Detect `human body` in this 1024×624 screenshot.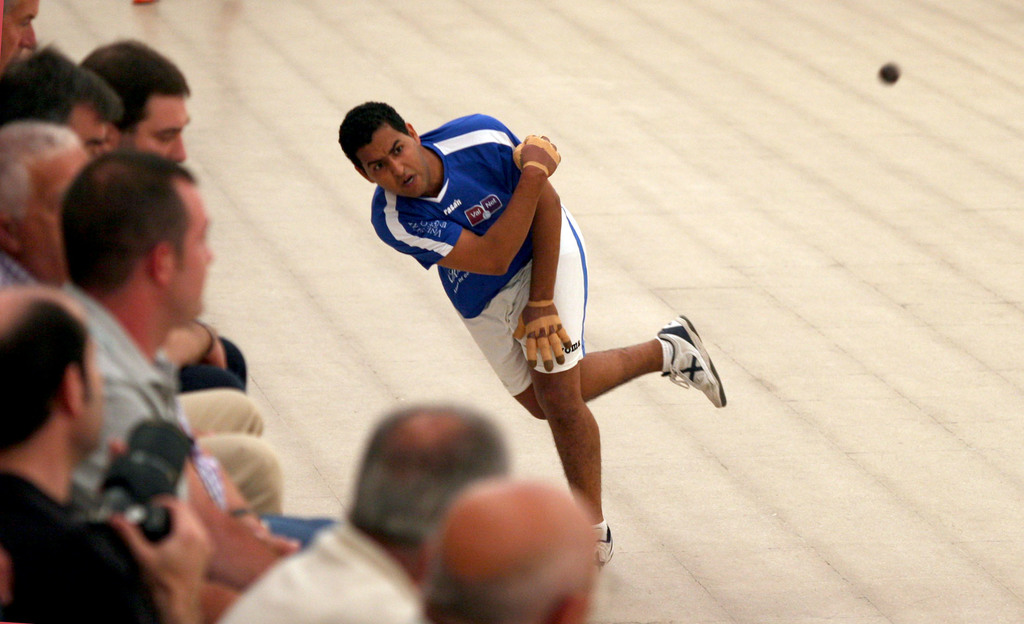
Detection: rect(493, 105, 717, 590).
